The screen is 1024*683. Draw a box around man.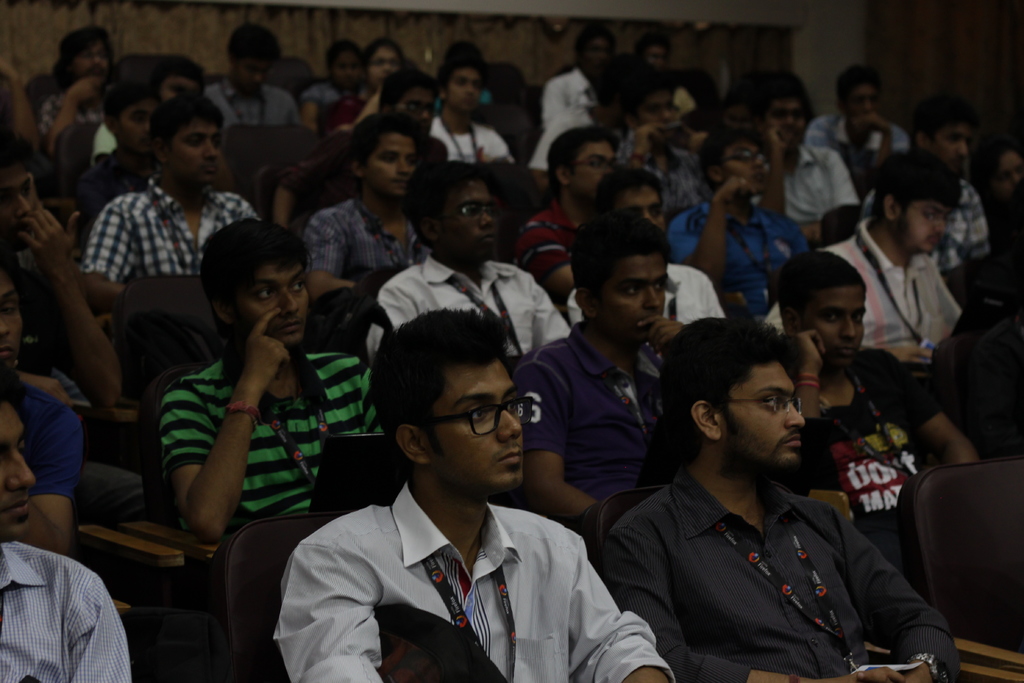
214:26:300:126.
